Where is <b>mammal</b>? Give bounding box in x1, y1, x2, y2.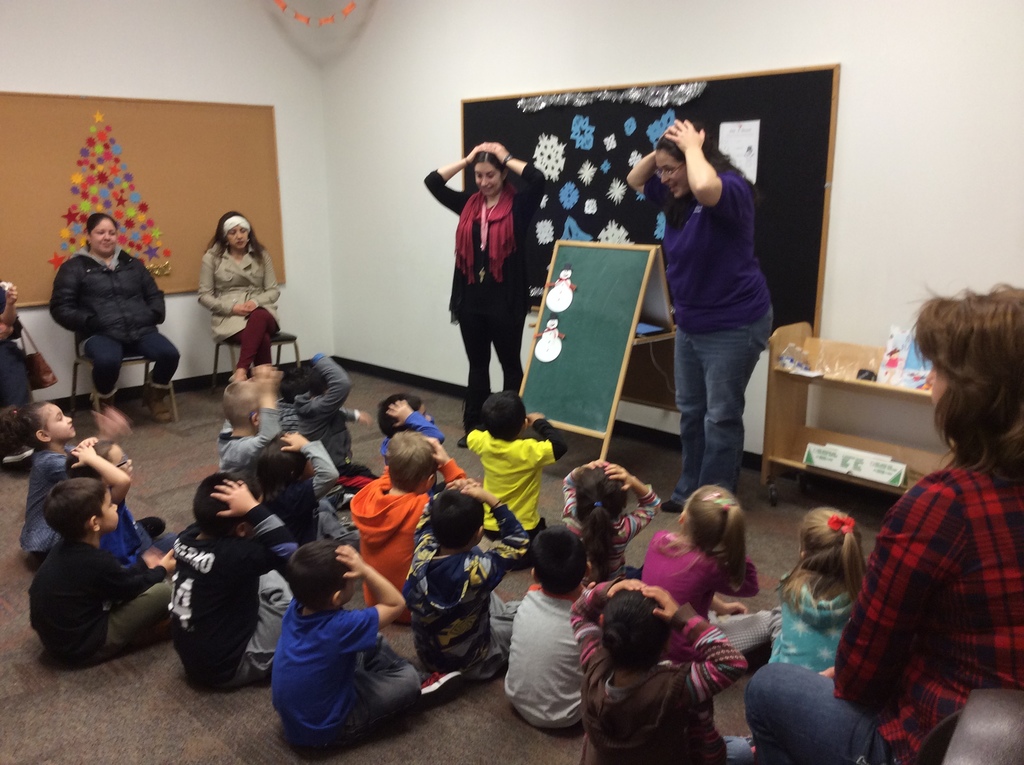
215, 367, 284, 497.
